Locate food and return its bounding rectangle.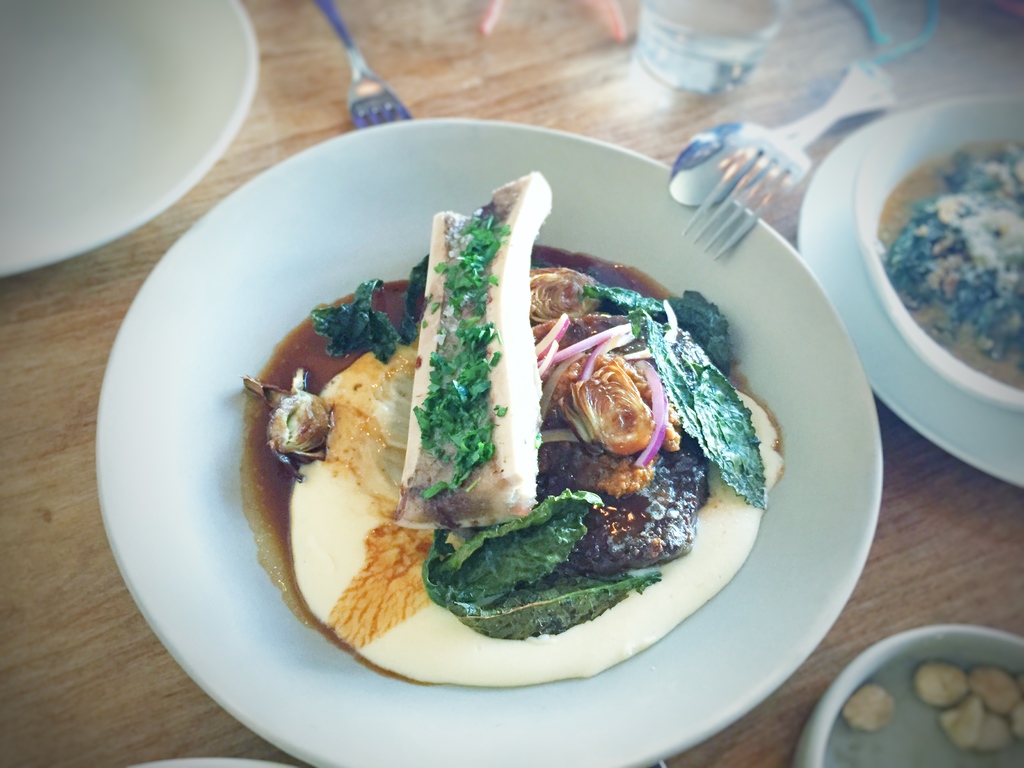
locate(934, 692, 1010, 749).
